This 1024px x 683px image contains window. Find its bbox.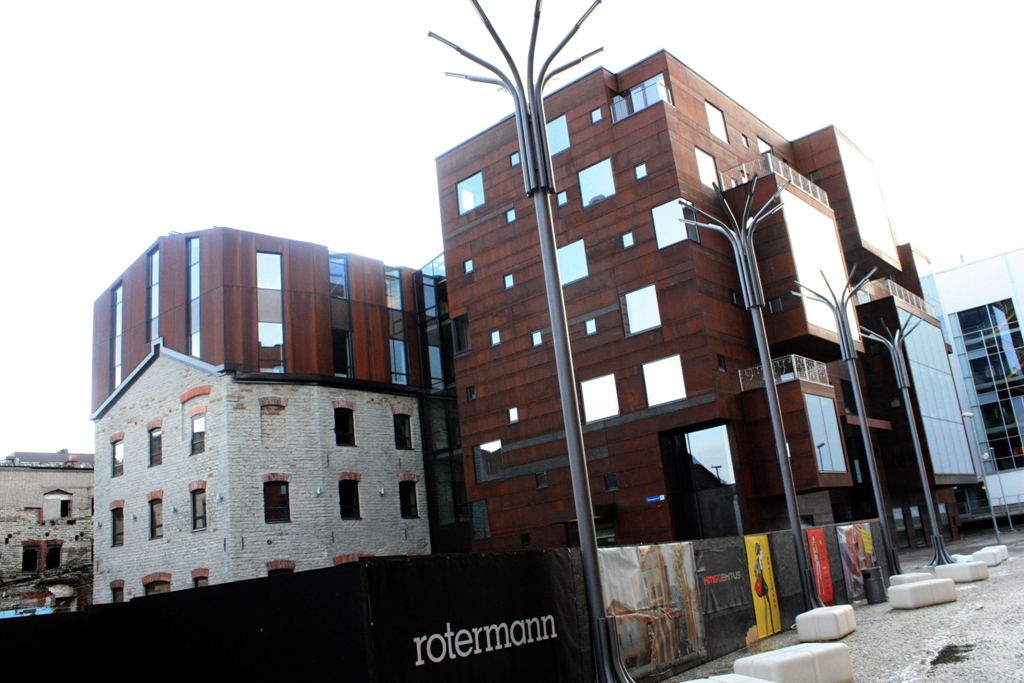
408 274 445 392.
